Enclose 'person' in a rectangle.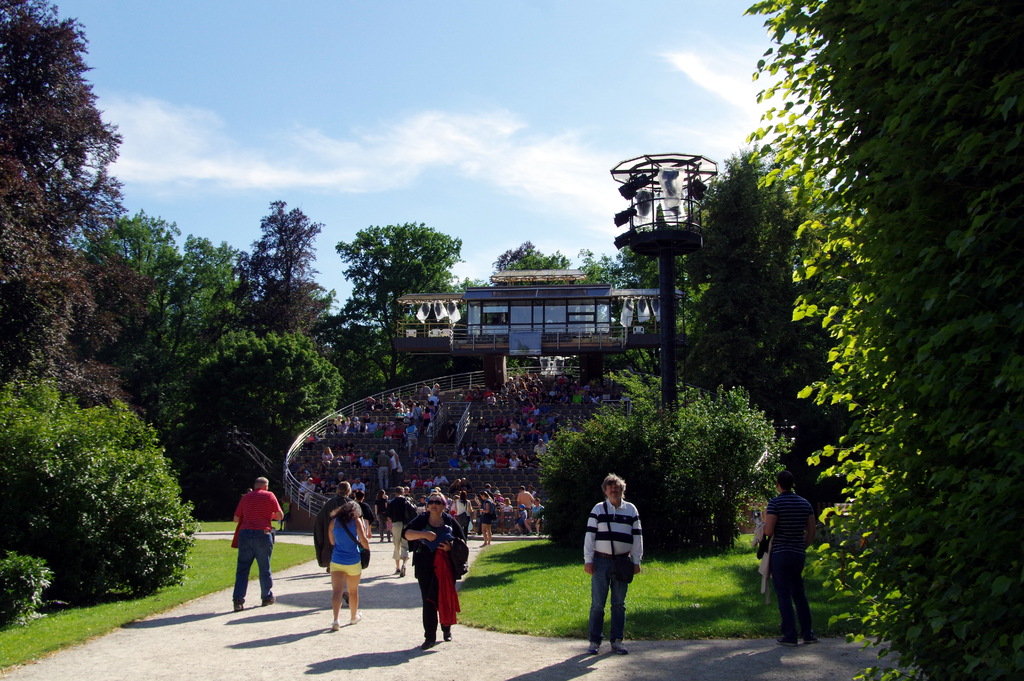
<bbox>387, 485, 411, 574</bbox>.
